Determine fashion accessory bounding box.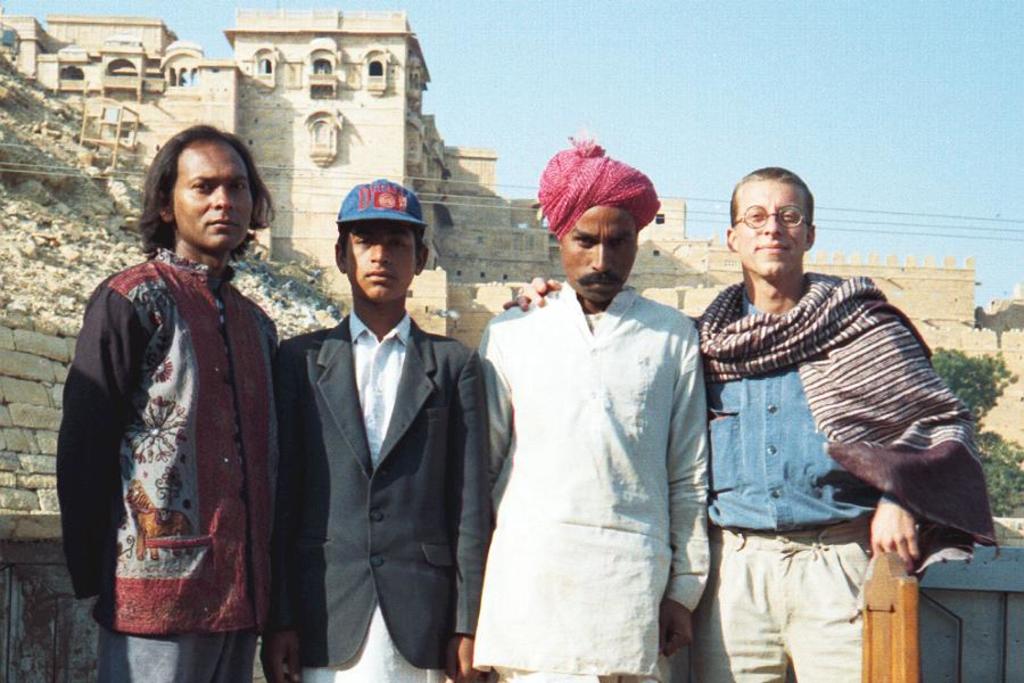
Determined: detection(539, 134, 663, 240).
